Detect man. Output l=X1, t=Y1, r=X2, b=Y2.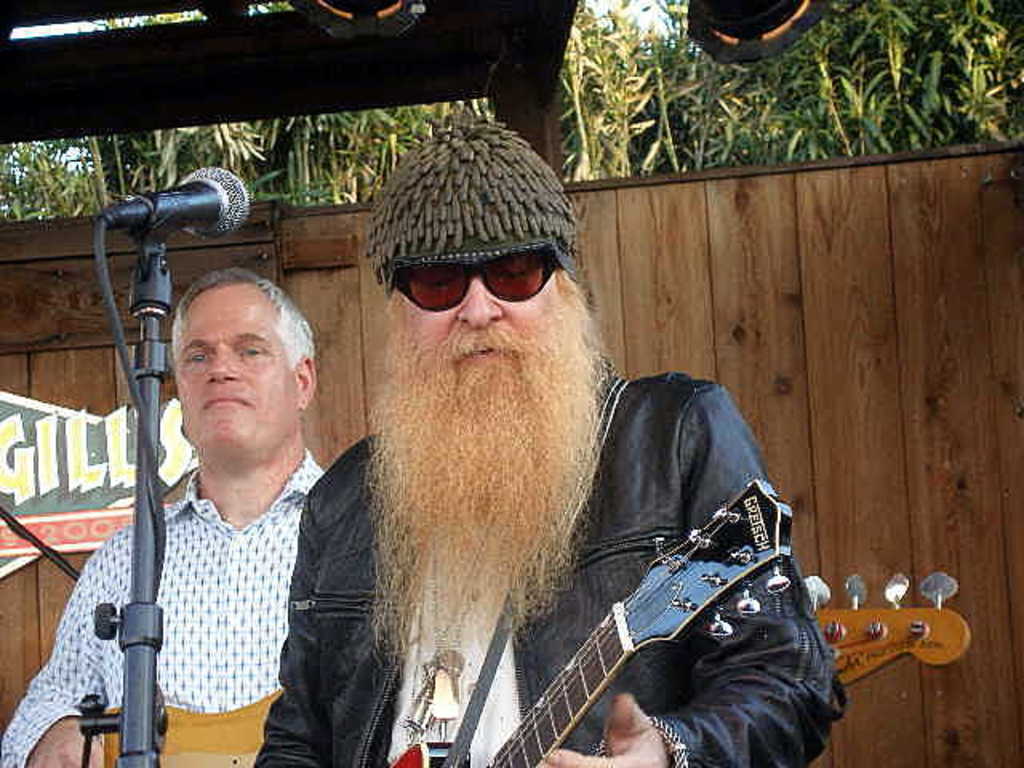
l=240, t=110, r=850, b=766.
